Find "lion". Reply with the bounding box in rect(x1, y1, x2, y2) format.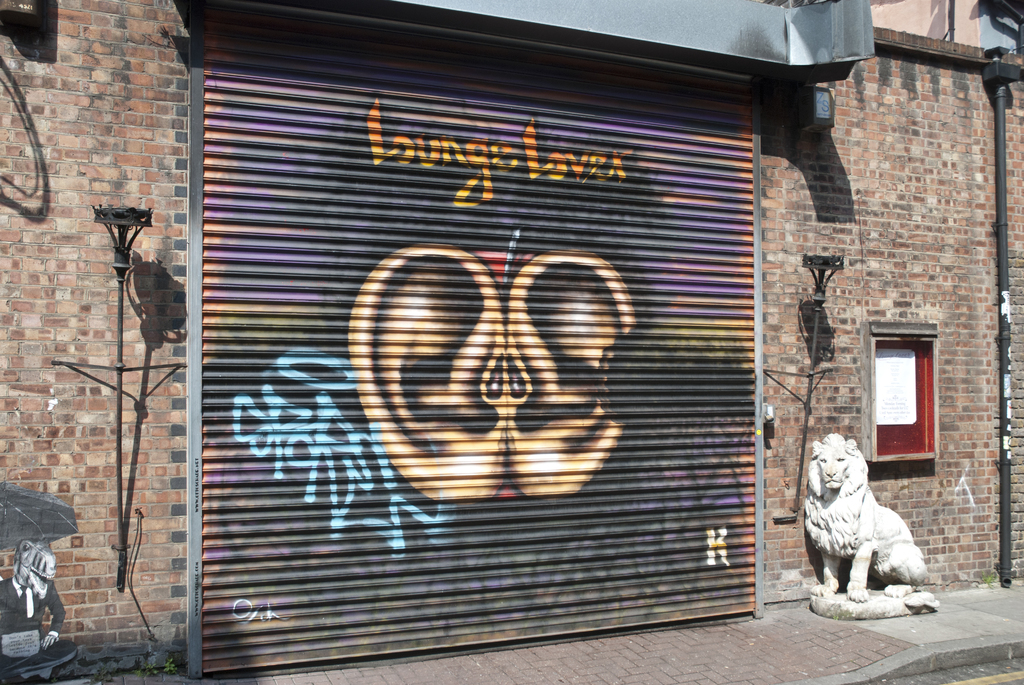
rect(803, 430, 930, 599).
